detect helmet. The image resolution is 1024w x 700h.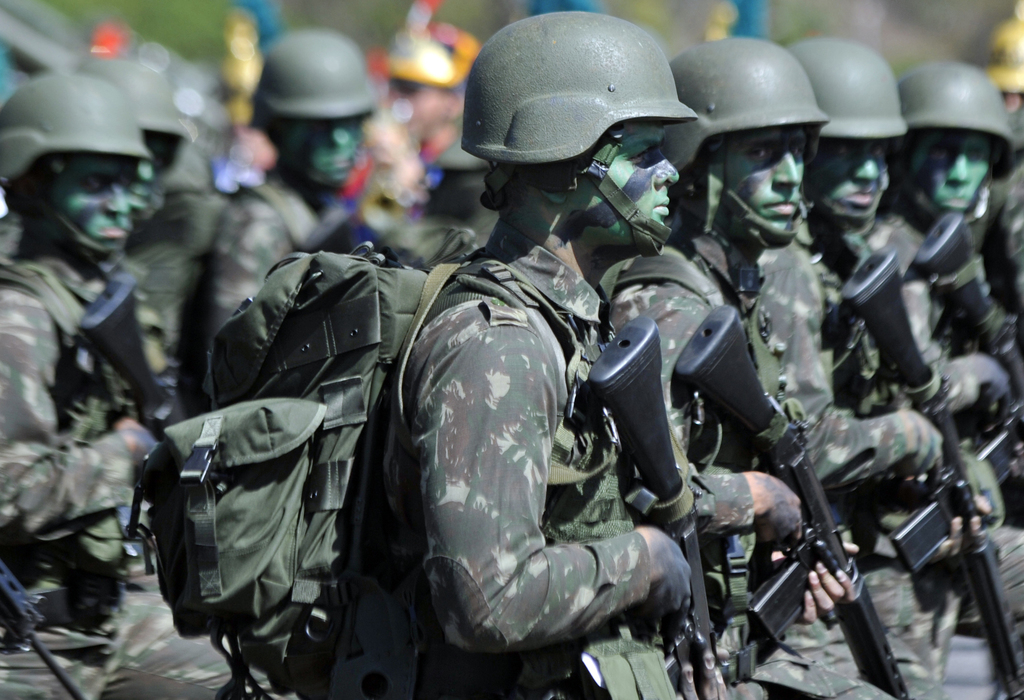
l=660, t=40, r=833, b=168.
